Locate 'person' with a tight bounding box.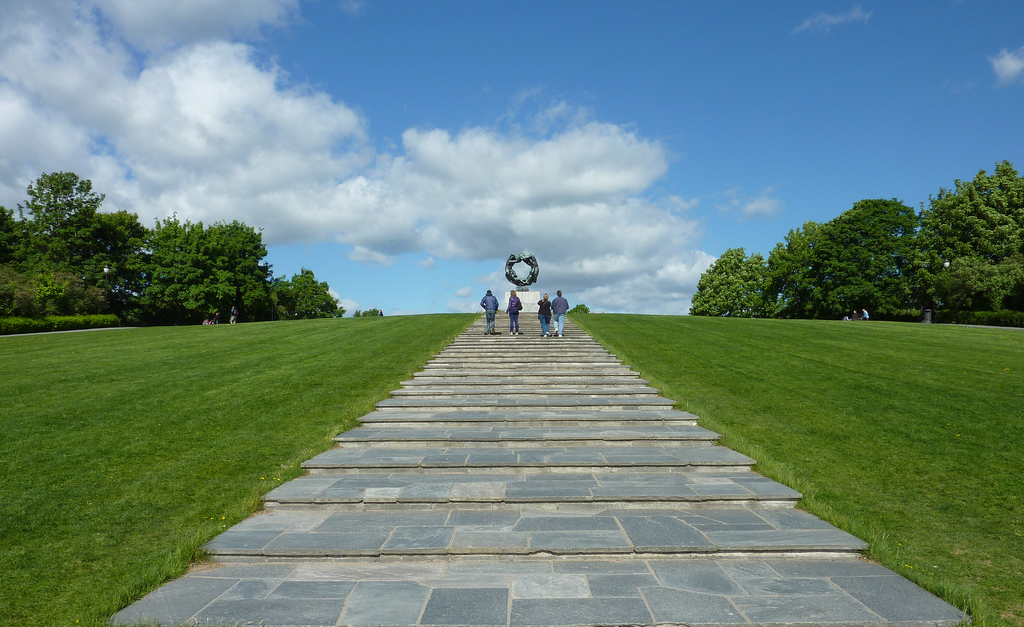
<region>204, 319, 214, 329</region>.
